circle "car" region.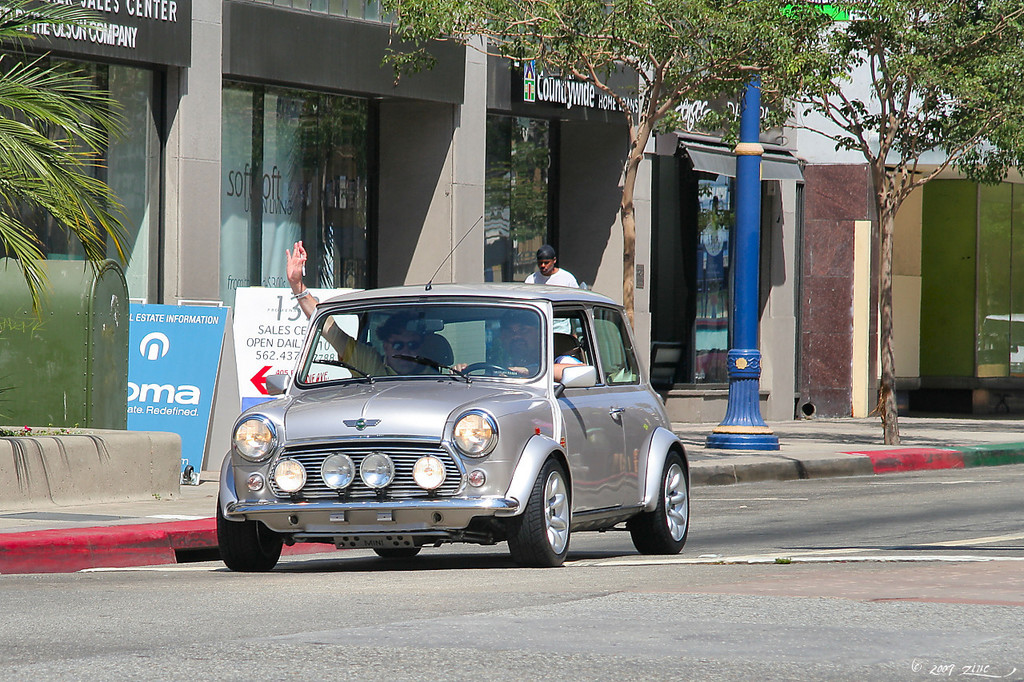
Region: select_region(215, 213, 693, 576).
